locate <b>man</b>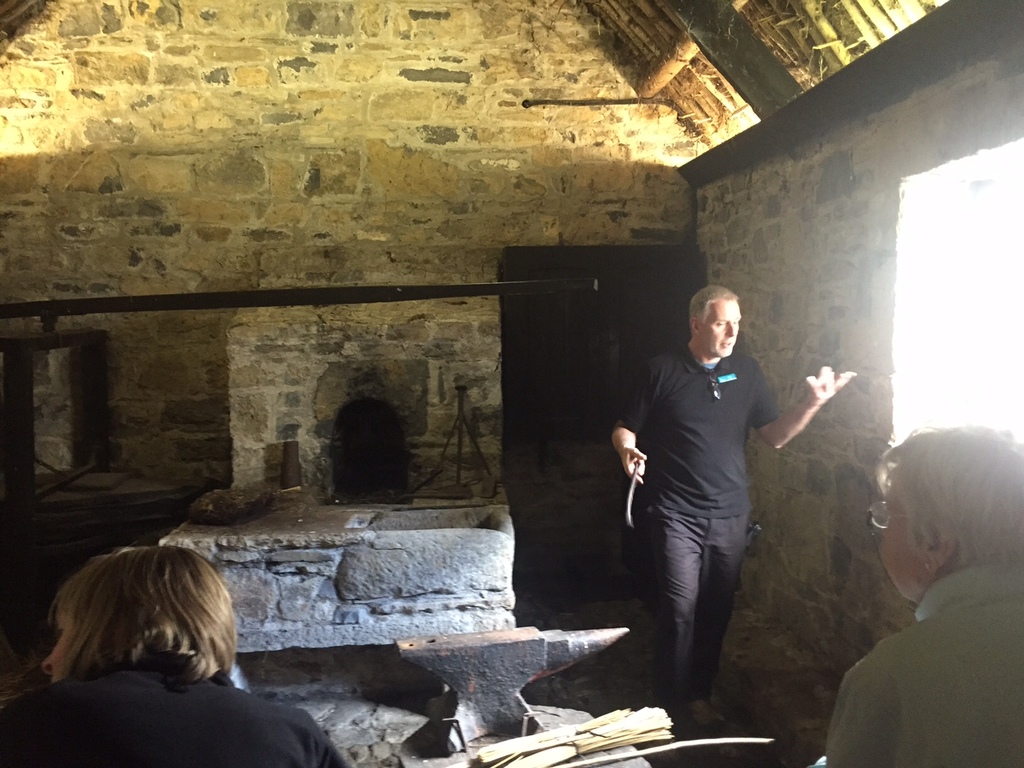
bbox=(609, 283, 861, 735)
